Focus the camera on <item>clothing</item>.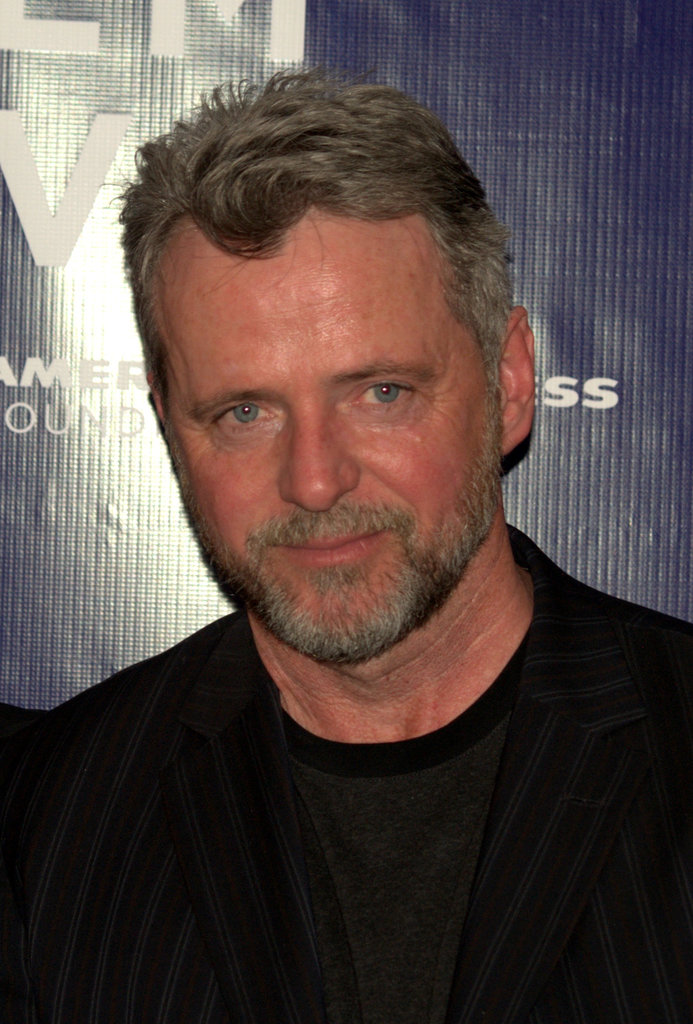
Focus region: 0:518:692:1022.
